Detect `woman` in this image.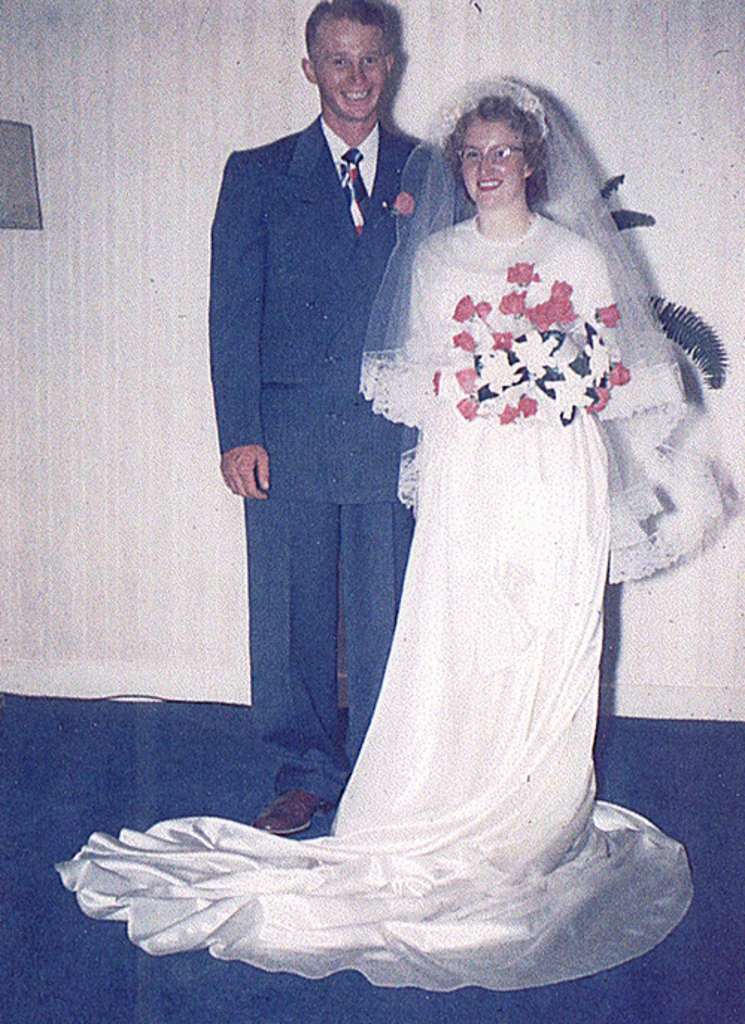
Detection: <box>180,95,672,935</box>.
